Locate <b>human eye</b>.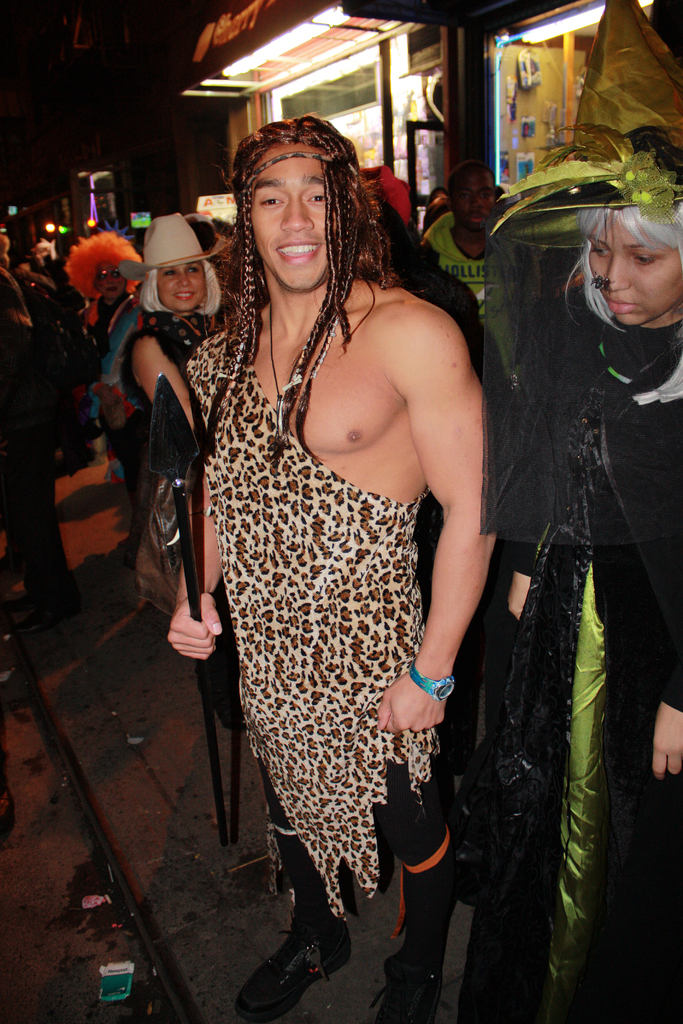
Bounding box: 253, 191, 286, 211.
